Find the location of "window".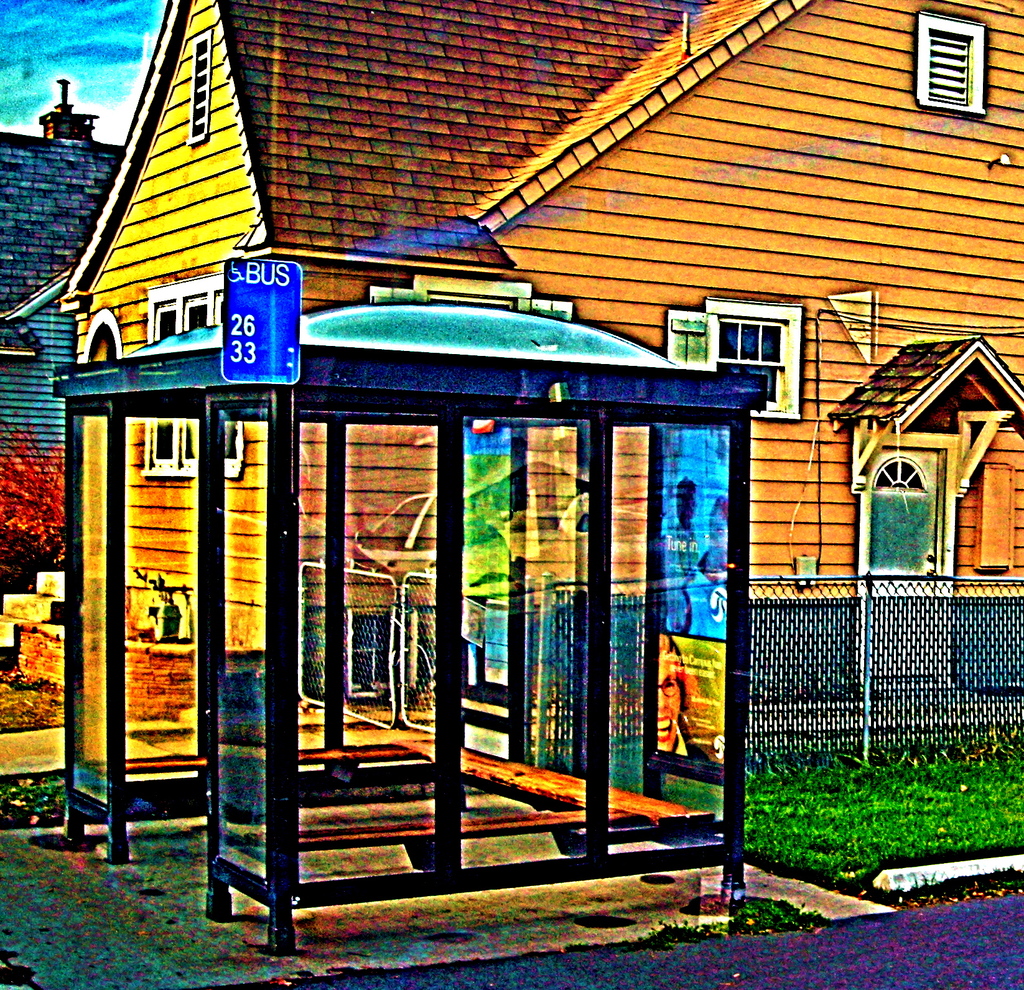
Location: BBox(918, 6, 986, 116).
